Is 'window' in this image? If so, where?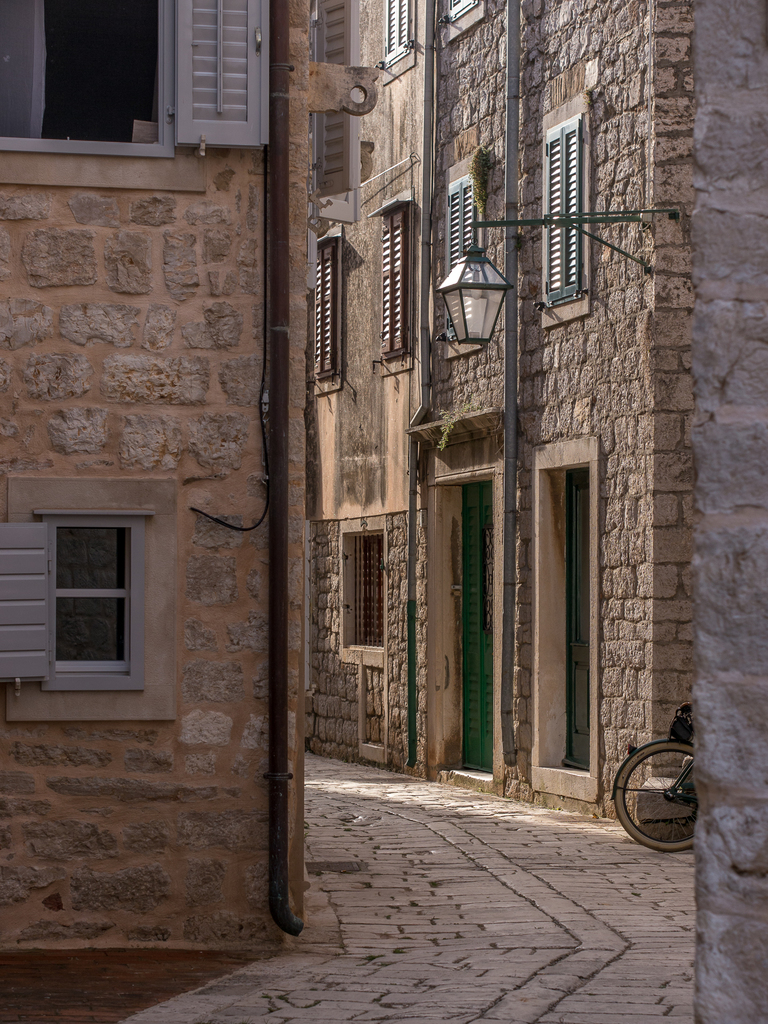
Yes, at 349, 529, 391, 655.
